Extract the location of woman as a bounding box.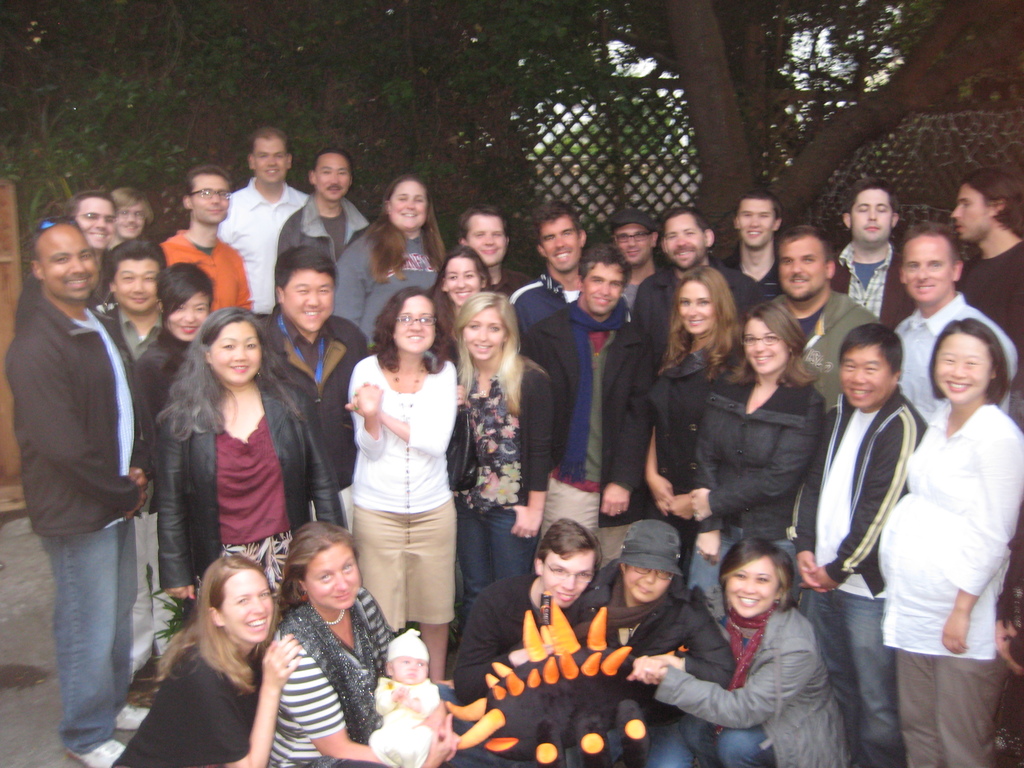
[637,262,756,570].
